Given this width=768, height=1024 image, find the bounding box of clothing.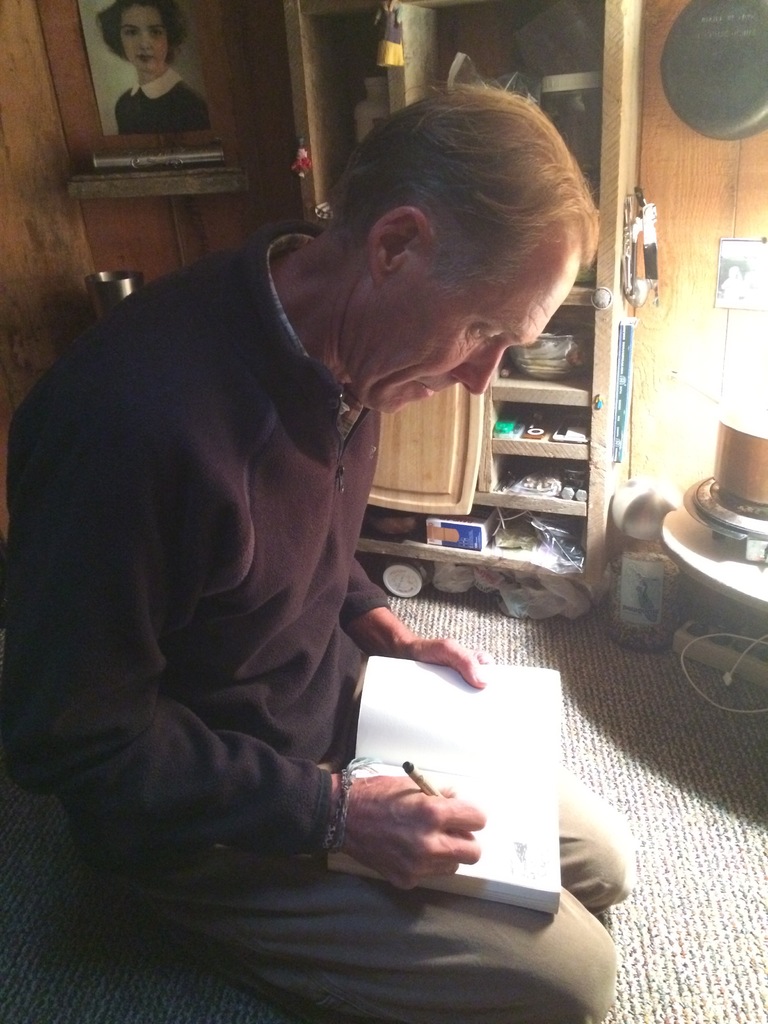
bbox=[29, 195, 523, 915].
